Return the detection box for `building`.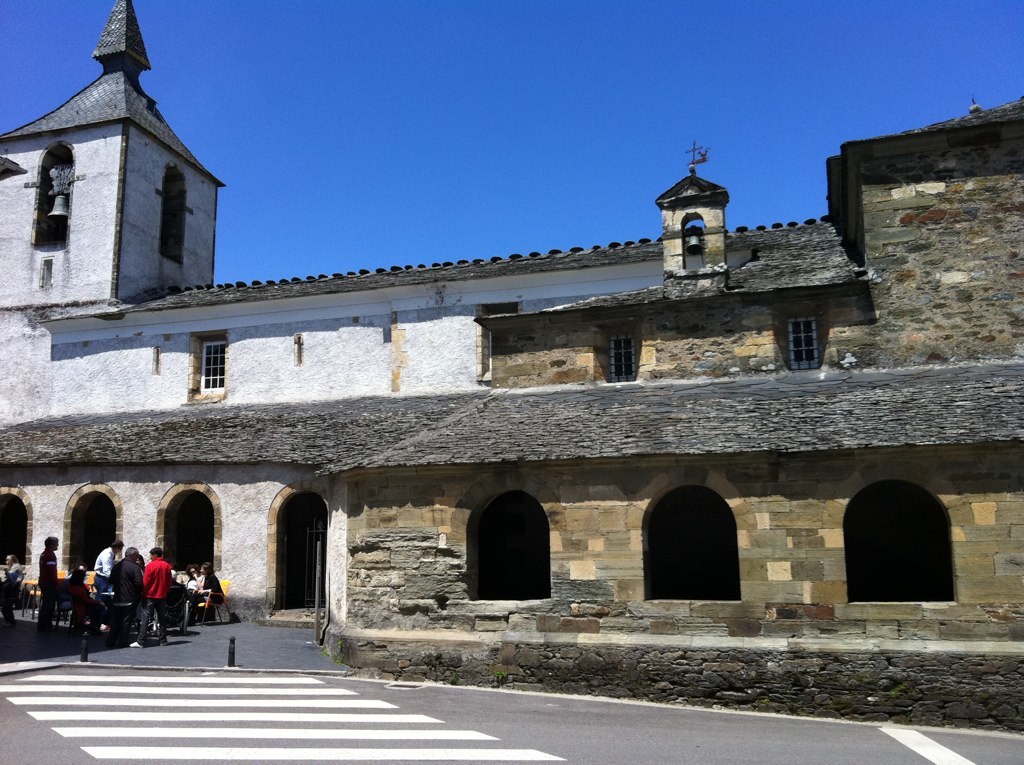
bbox=[0, 0, 1023, 735].
